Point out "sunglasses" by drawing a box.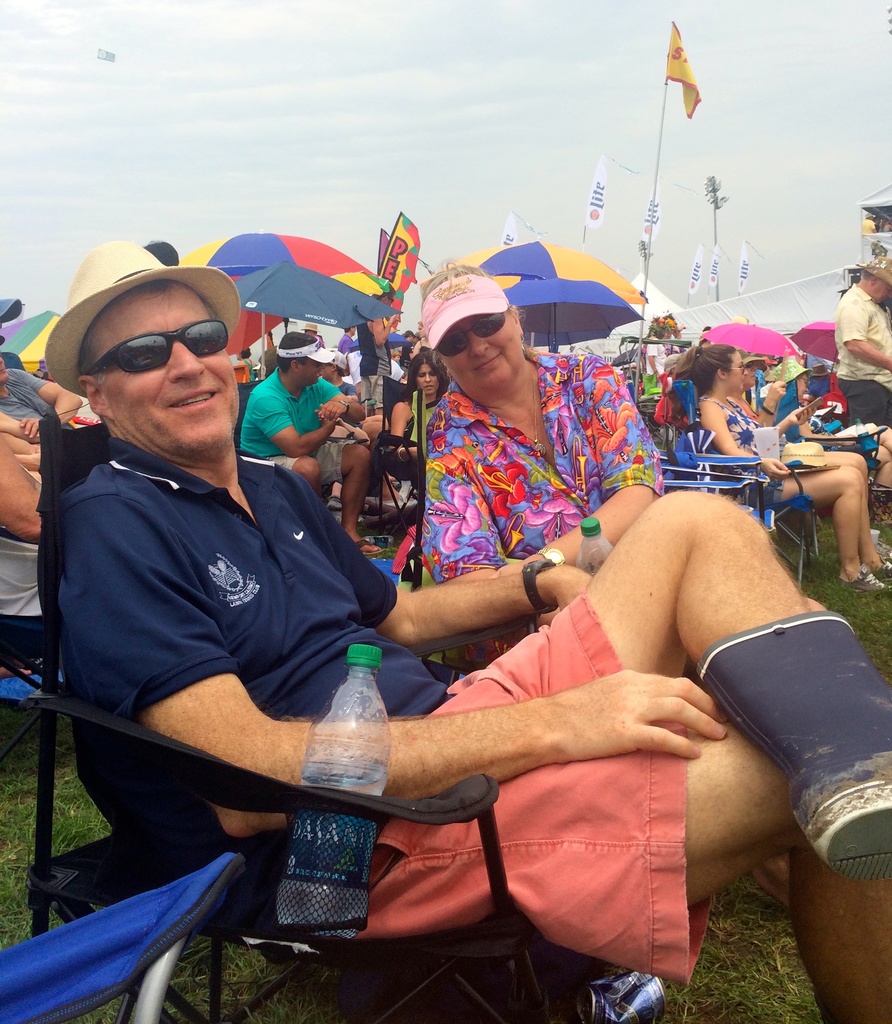
box=[431, 312, 505, 353].
